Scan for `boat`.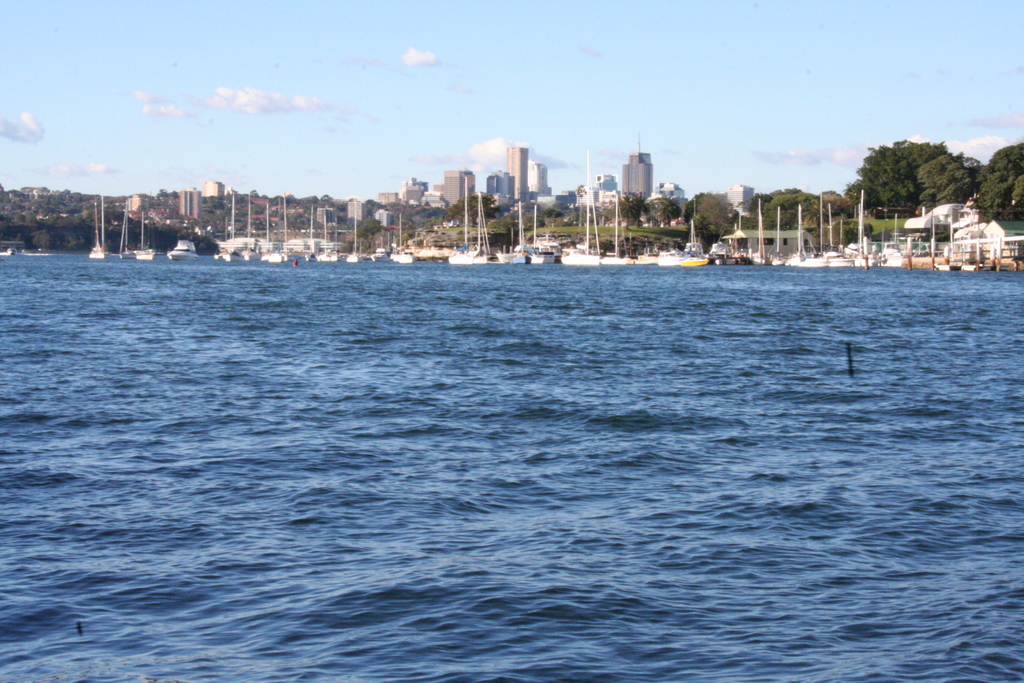
Scan result: rect(329, 217, 337, 262).
